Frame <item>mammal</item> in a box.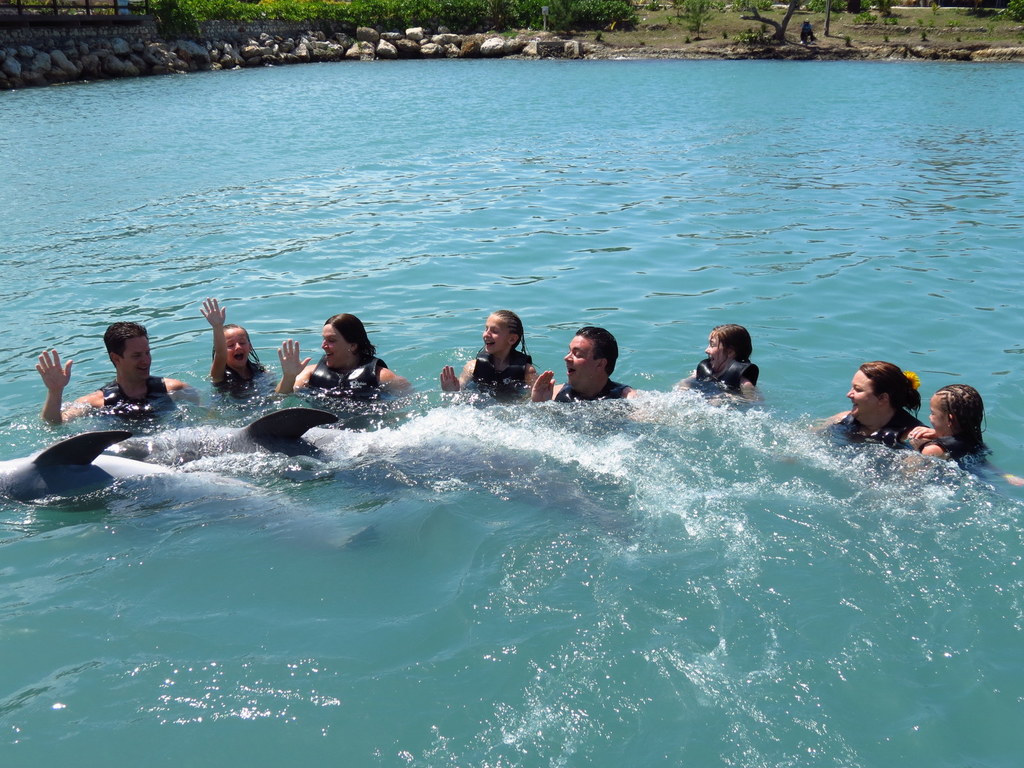
rect(804, 363, 916, 462).
